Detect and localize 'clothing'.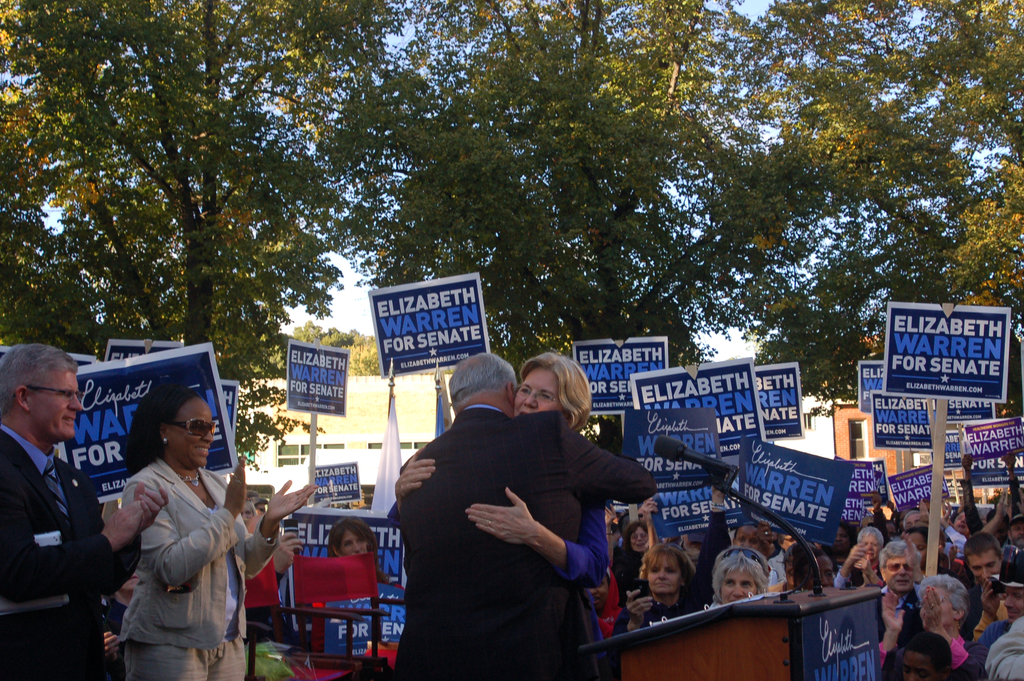
Localized at <box>126,460,256,680</box>.
